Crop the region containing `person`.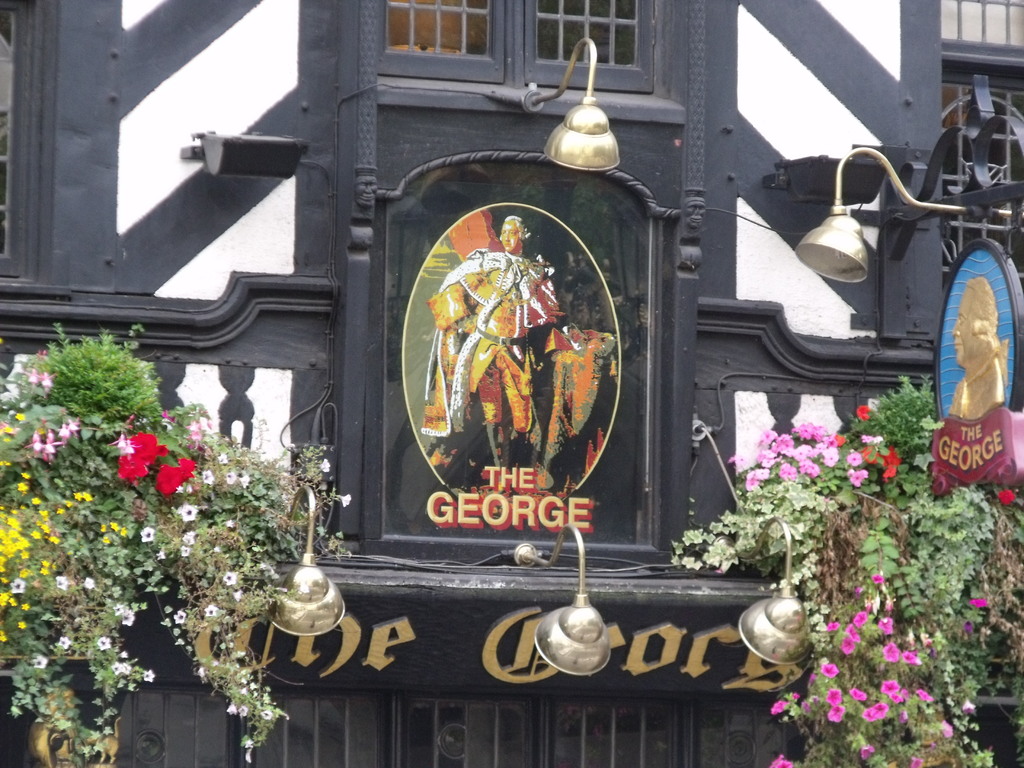
Crop region: [x1=440, y1=205, x2=593, y2=517].
